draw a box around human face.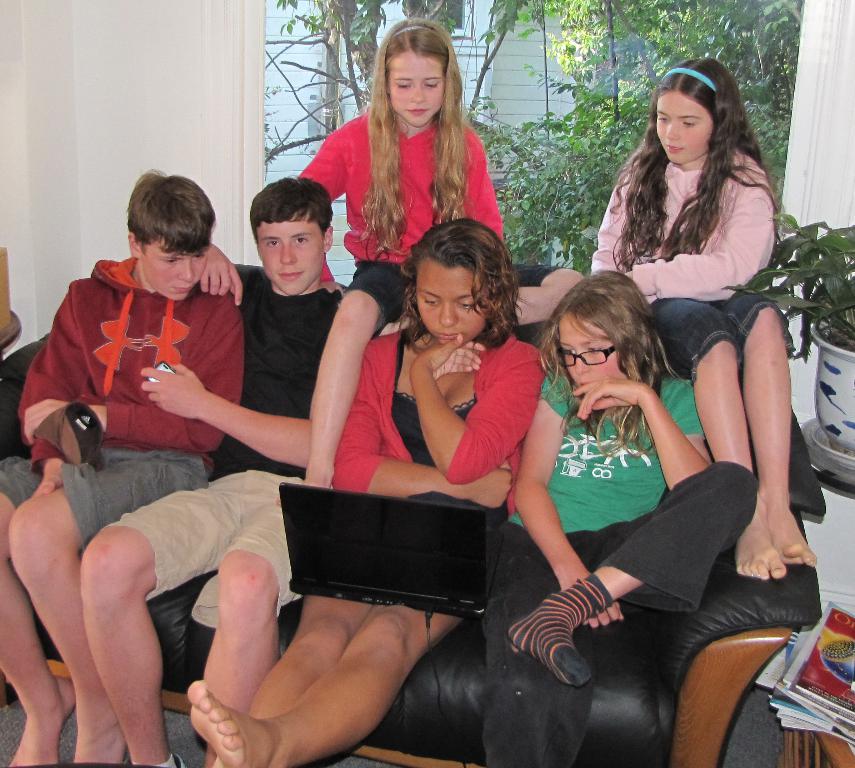
<region>558, 313, 620, 385</region>.
